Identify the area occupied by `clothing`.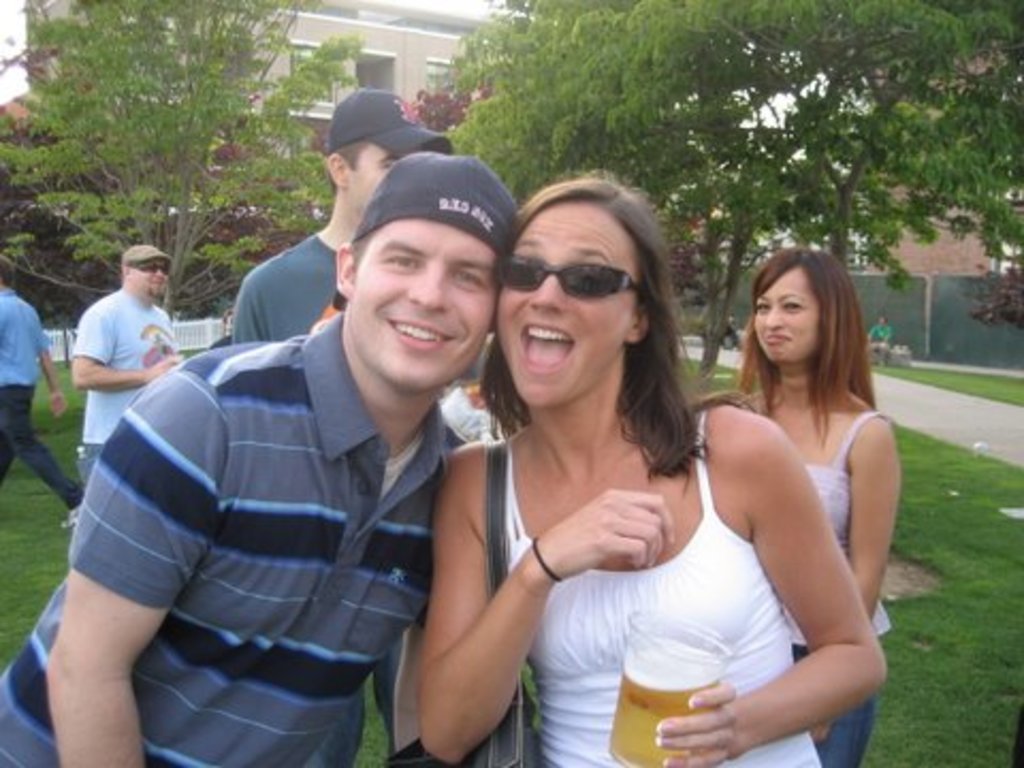
Area: pyautogui.locateOnScreen(0, 288, 87, 514).
